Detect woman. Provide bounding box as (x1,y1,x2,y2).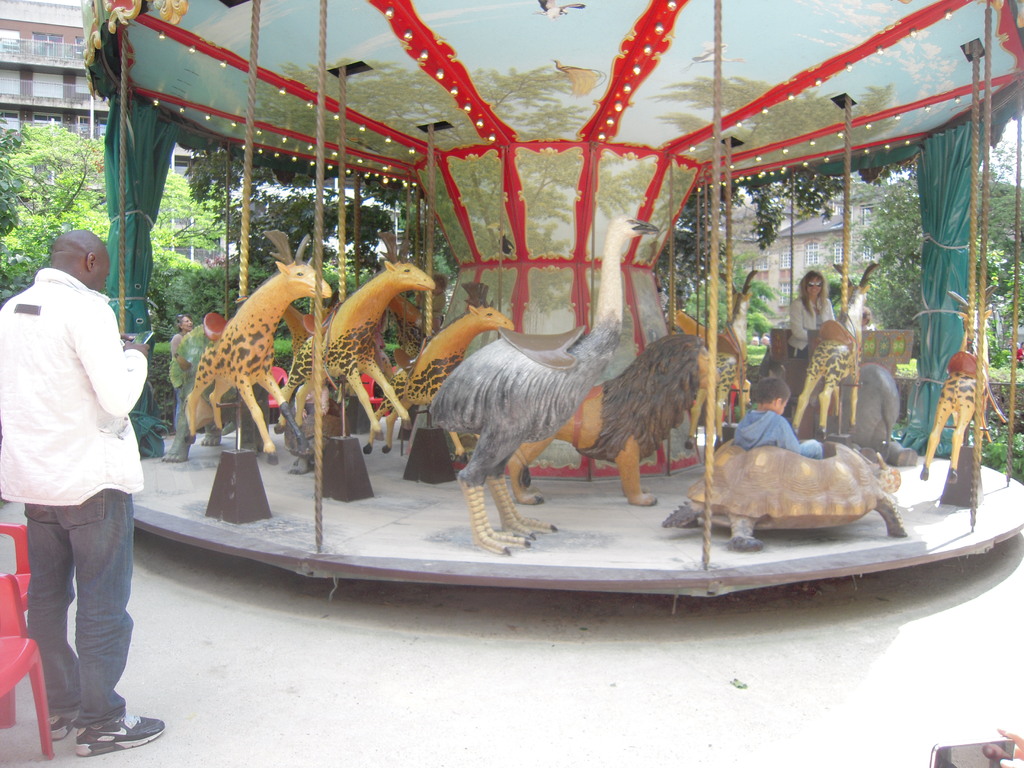
(170,315,193,432).
